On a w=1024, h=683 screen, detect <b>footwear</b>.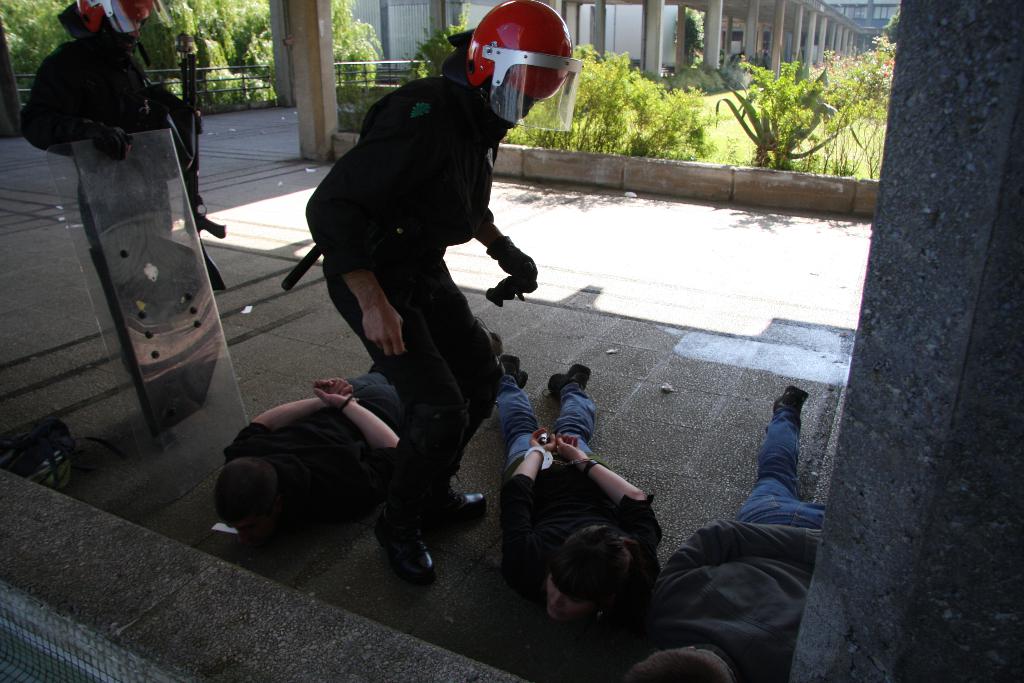
{"left": 361, "top": 472, "right": 444, "bottom": 600}.
